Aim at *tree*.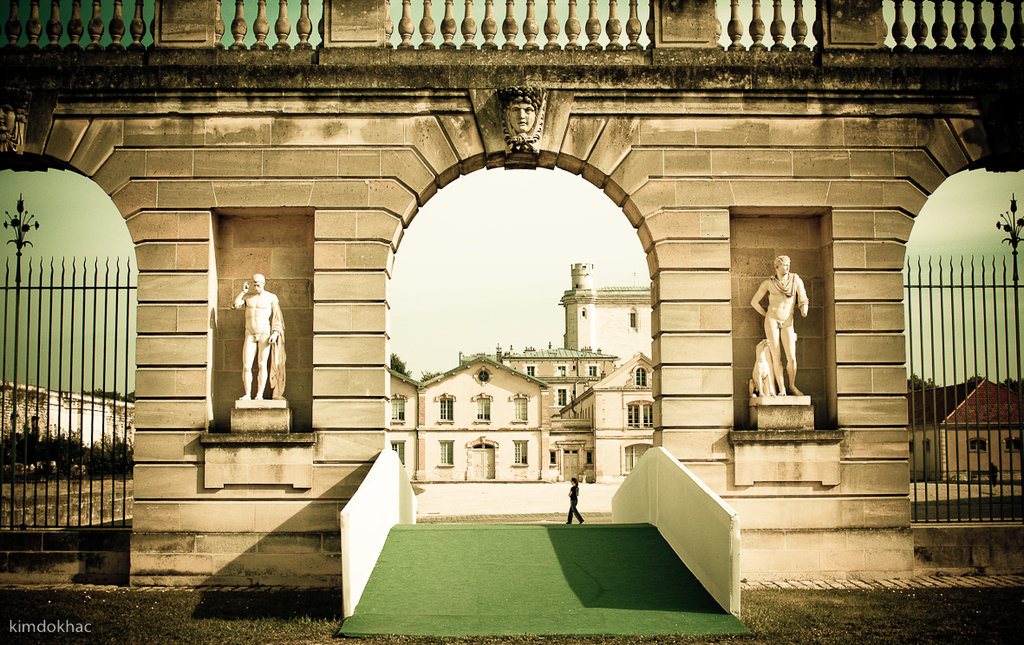
Aimed at crop(907, 371, 944, 393).
